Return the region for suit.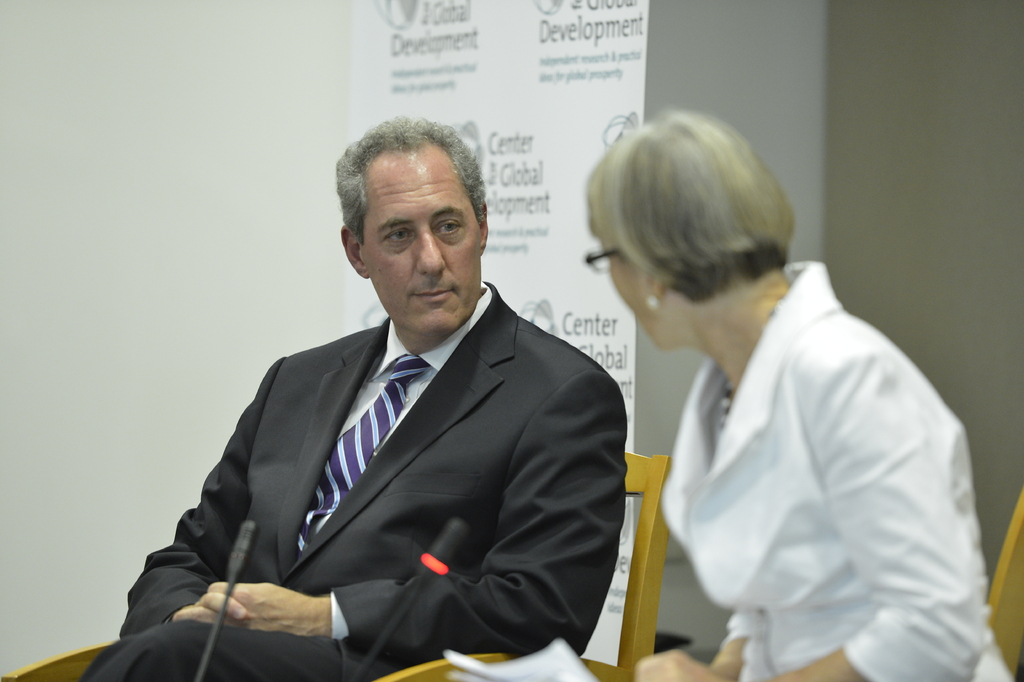
[left=67, top=274, right=632, bottom=678].
